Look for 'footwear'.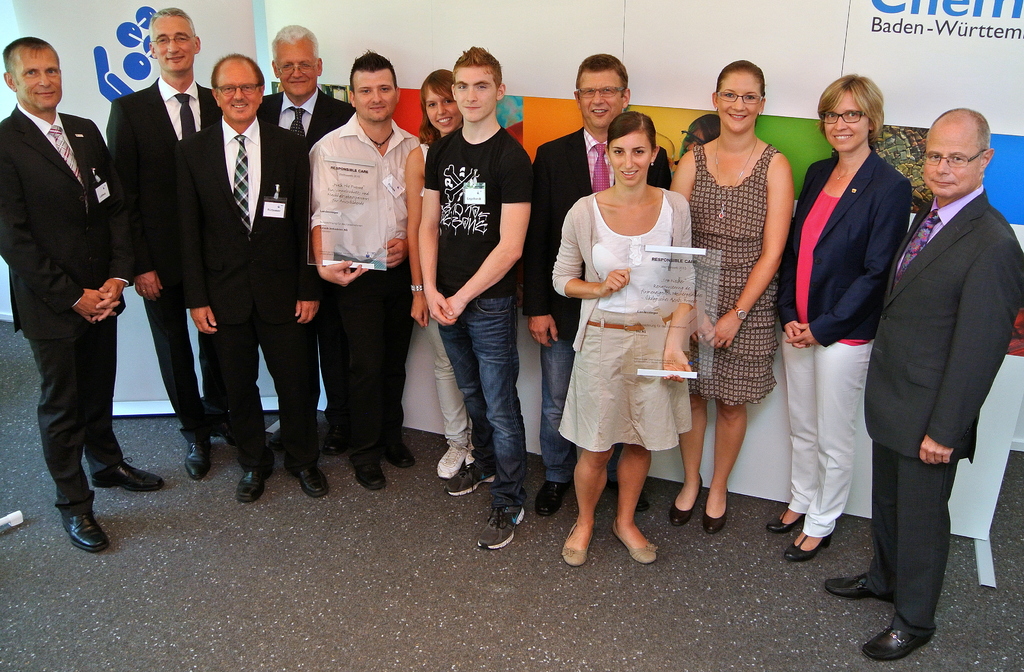
Found: (x1=863, y1=622, x2=933, y2=660).
